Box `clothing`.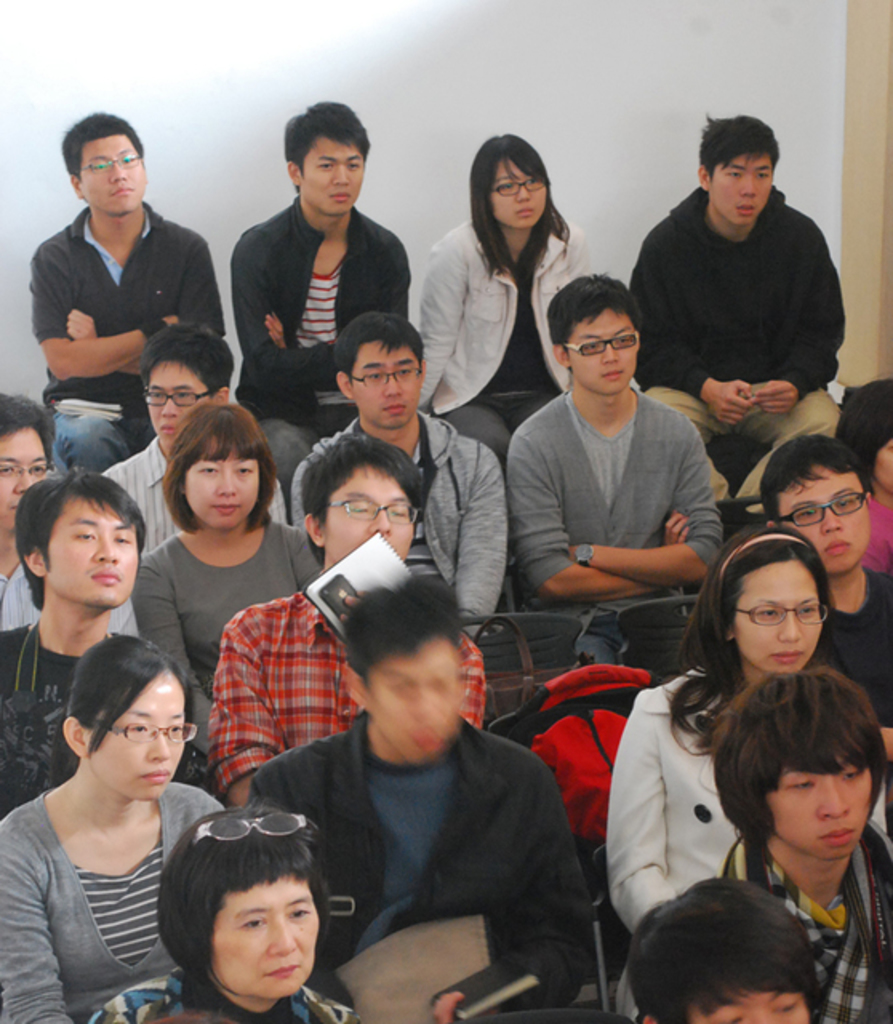
detection(800, 558, 891, 731).
